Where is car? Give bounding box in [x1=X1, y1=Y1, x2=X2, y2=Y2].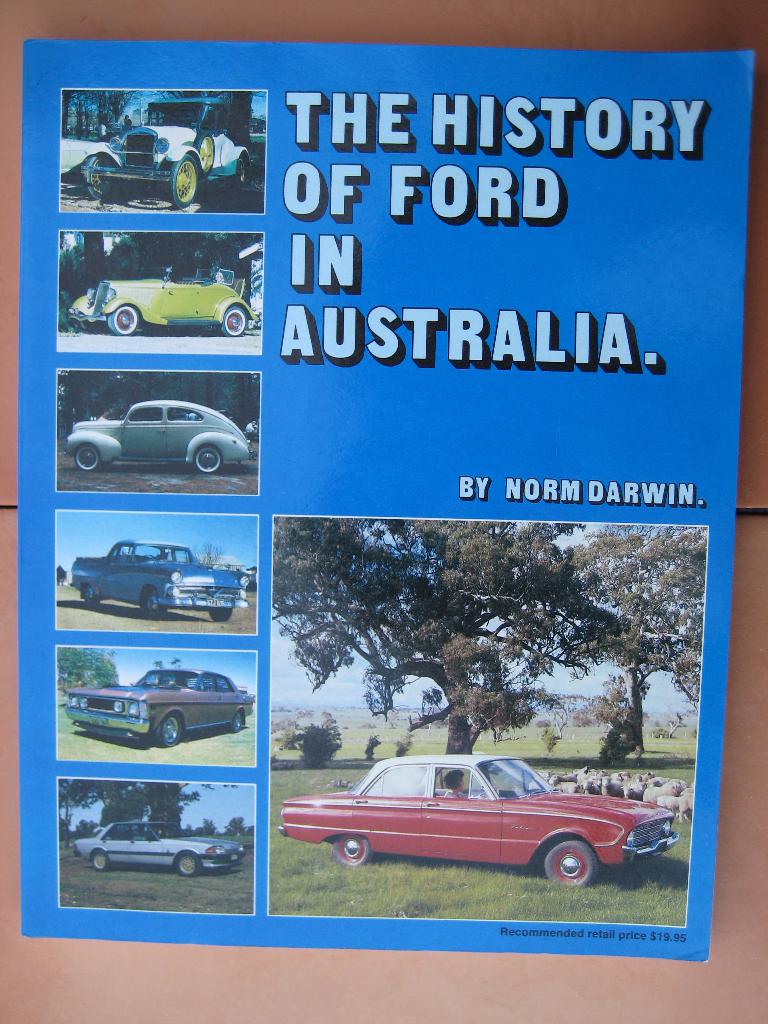
[x1=65, y1=399, x2=254, y2=475].
